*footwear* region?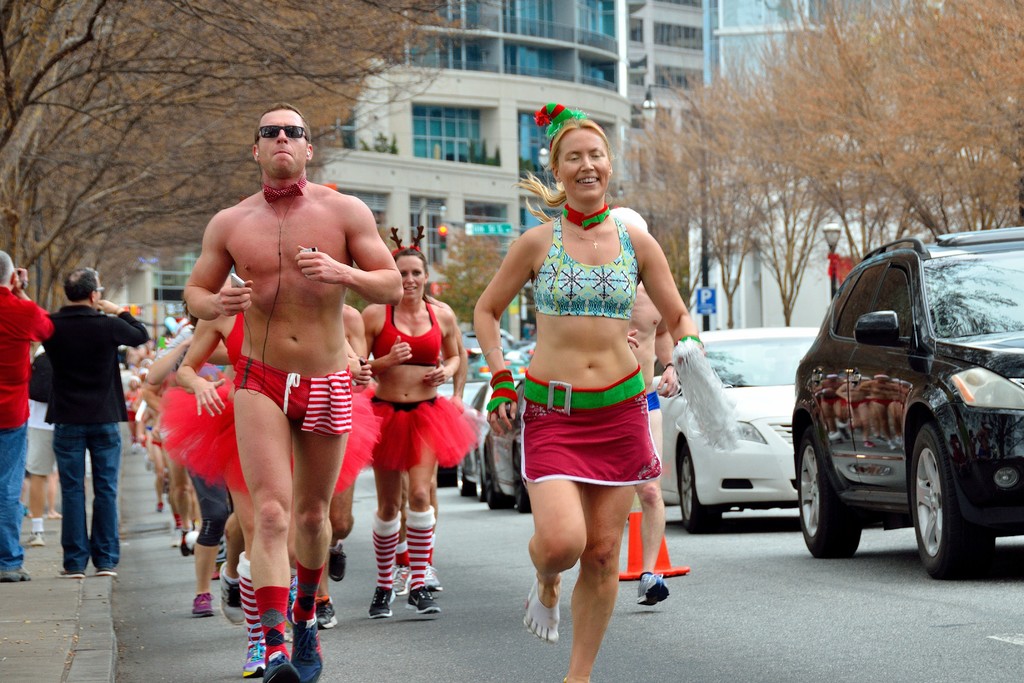
57,568,83,579
